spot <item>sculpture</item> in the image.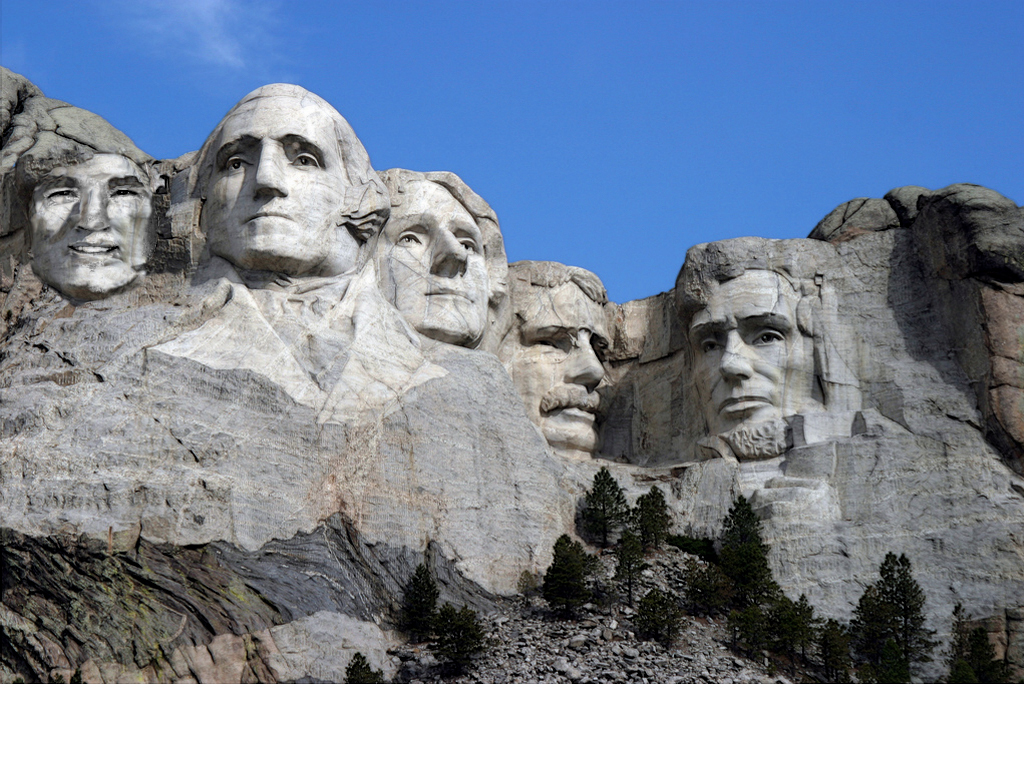
<item>sculpture</item> found at detection(502, 261, 619, 458).
